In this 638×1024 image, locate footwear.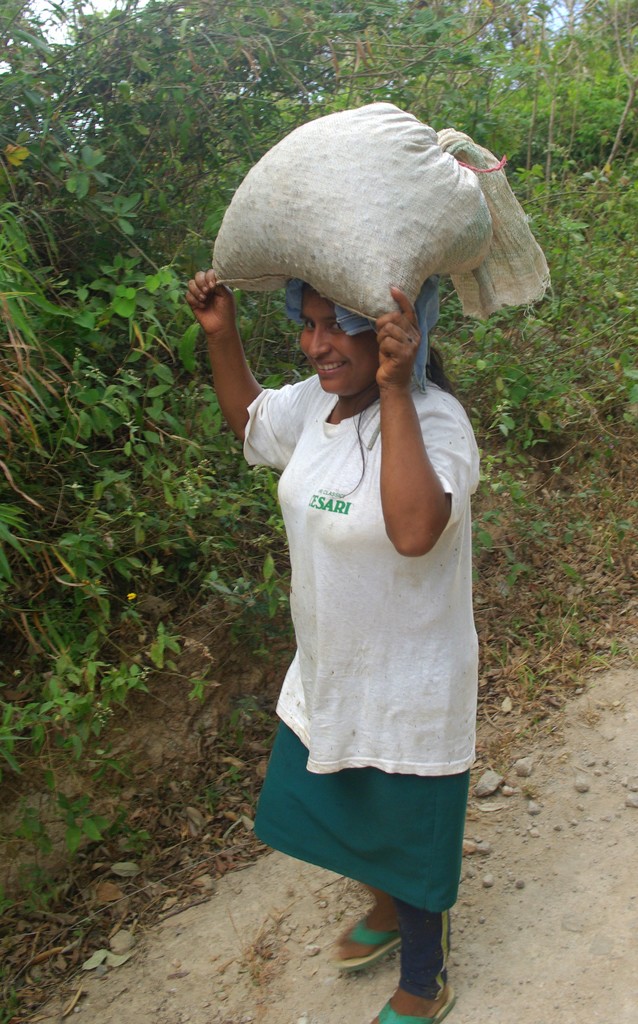
Bounding box: [x1=355, y1=917, x2=463, y2=1014].
